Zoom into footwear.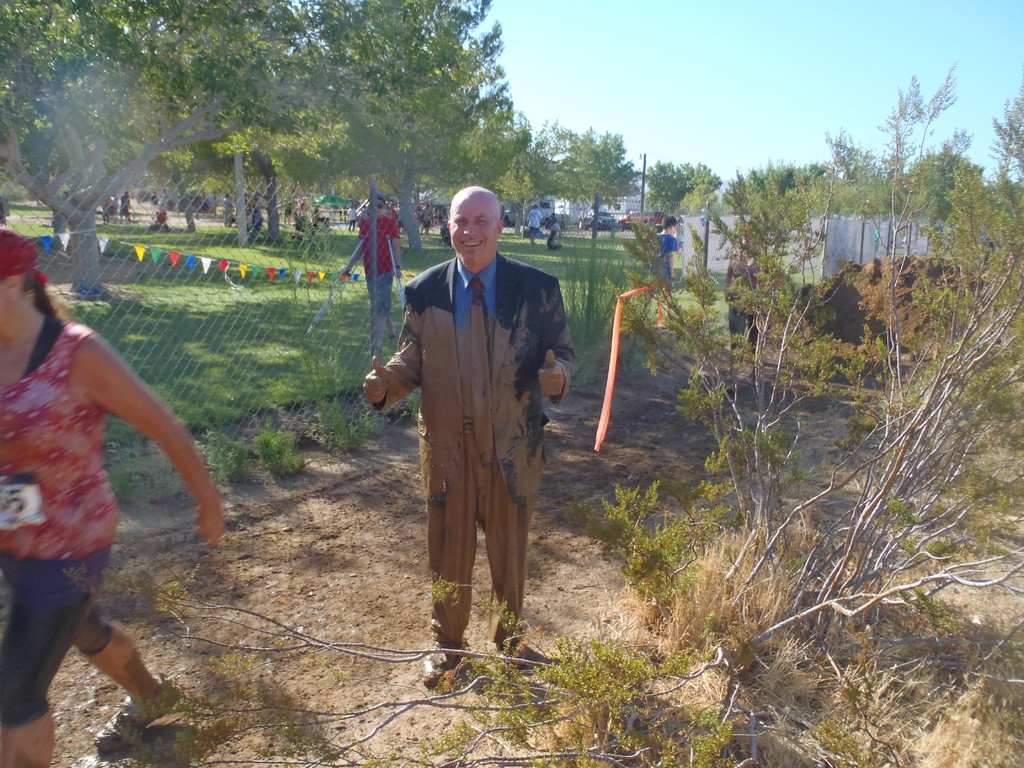
Zoom target: rect(749, 371, 754, 380).
